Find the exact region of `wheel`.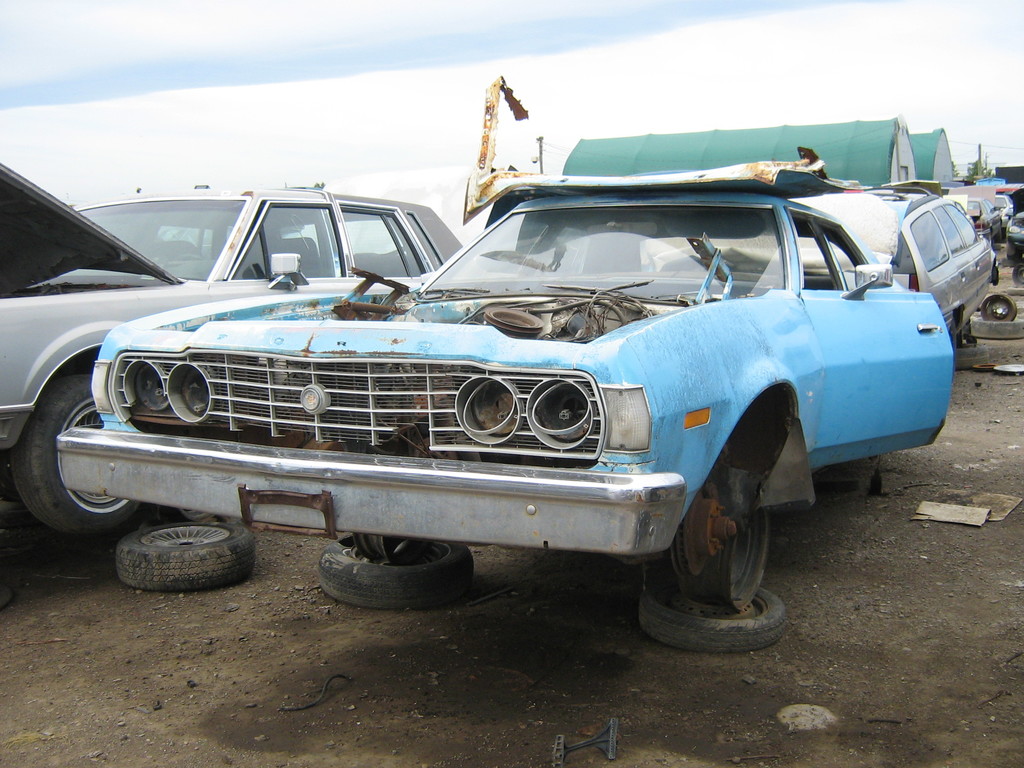
Exact region: (644, 585, 781, 647).
